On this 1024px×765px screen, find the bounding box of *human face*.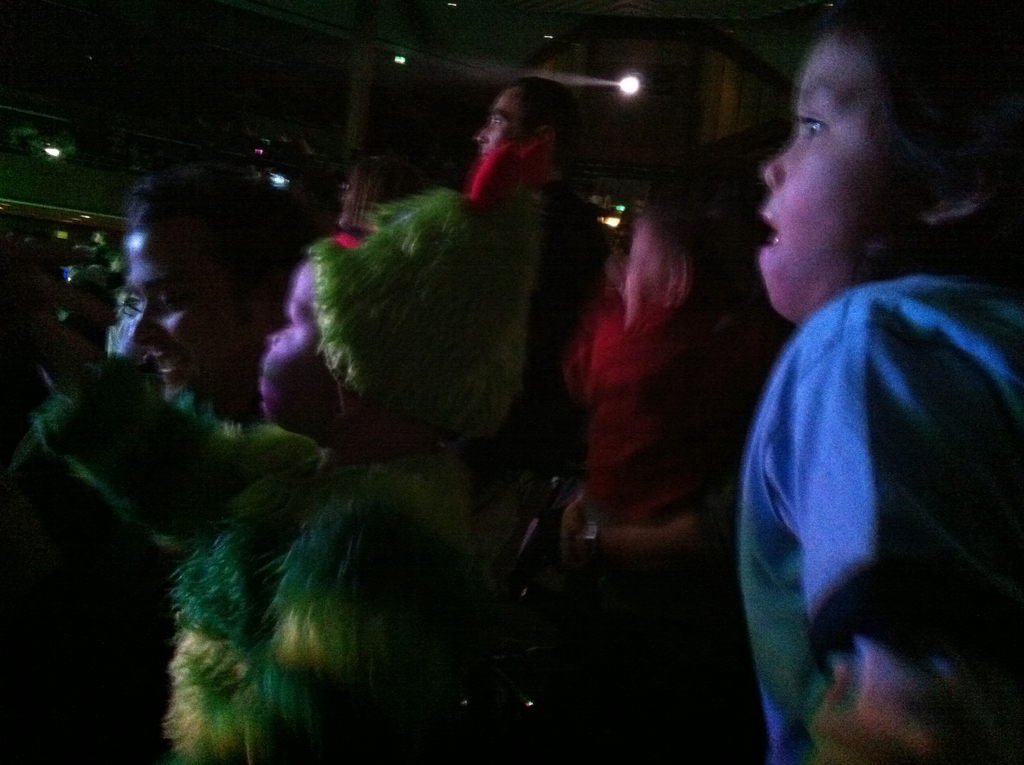
Bounding box: 124, 226, 257, 391.
